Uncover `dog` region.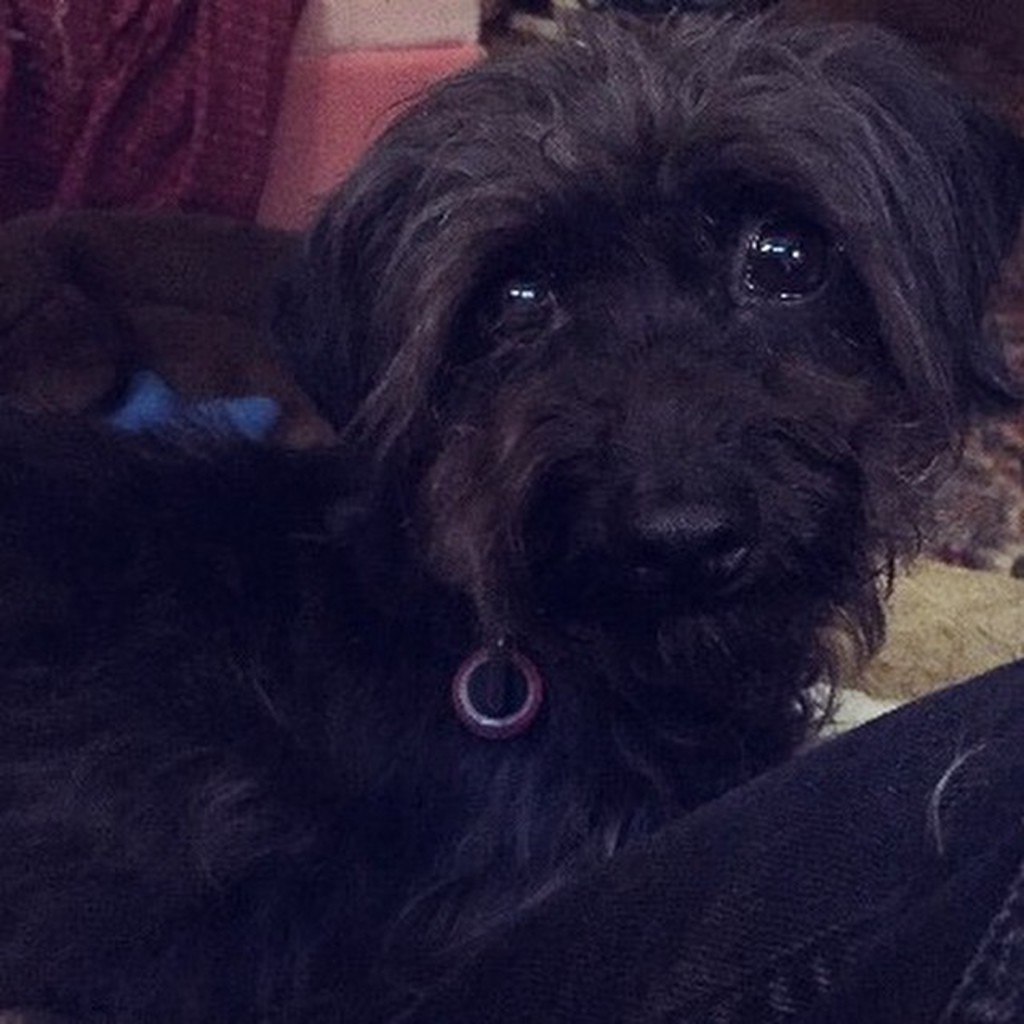
Uncovered: left=0, top=10, right=1022, bottom=1022.
